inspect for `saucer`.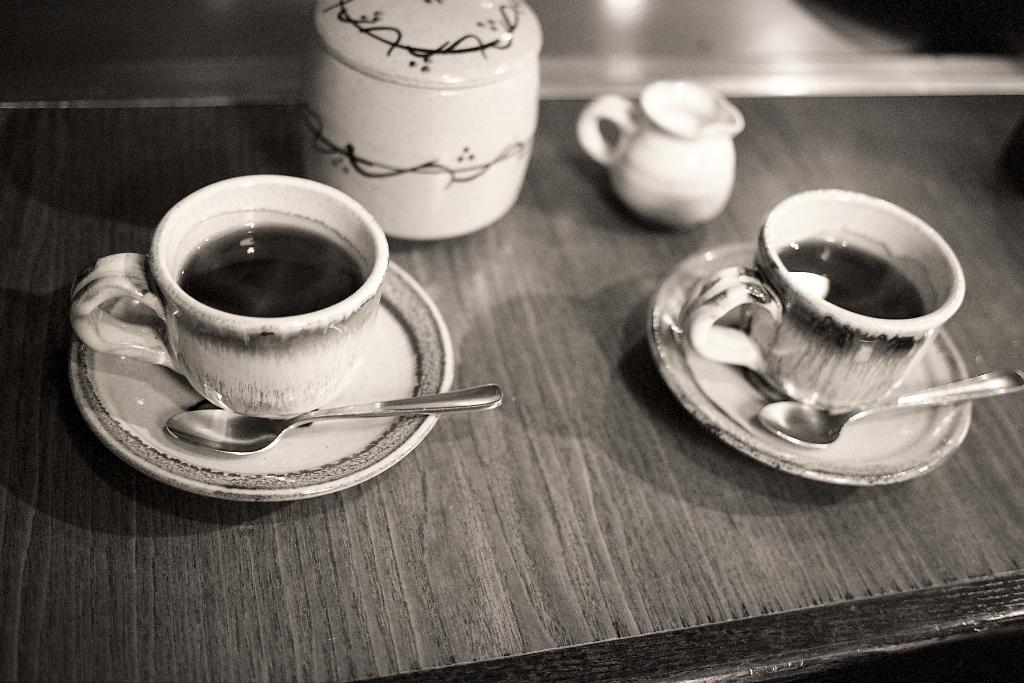
Inspection: Rect(68, 254, 458, 501).
